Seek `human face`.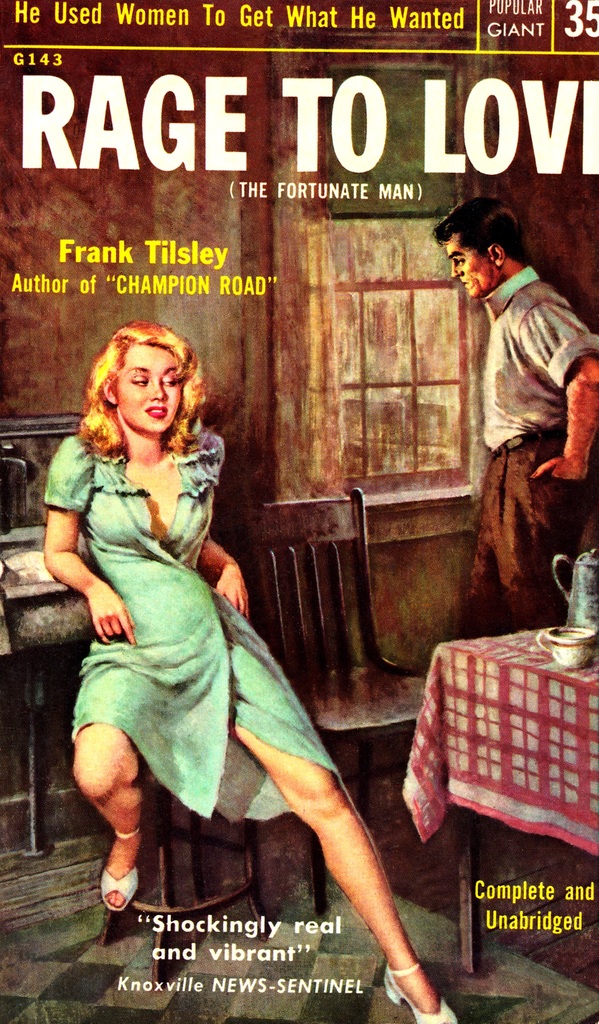
<bbox>445, 236, 494, 297</bbox>.
